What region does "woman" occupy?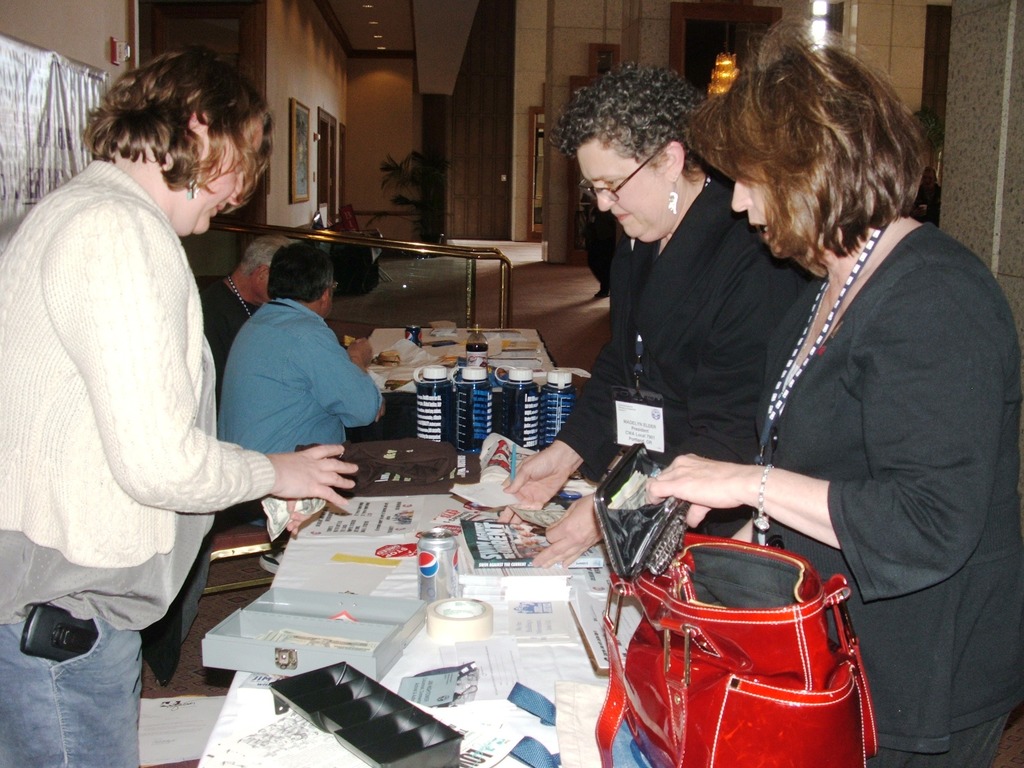
(x1=703, y1=34, x2=988, y2=759).
